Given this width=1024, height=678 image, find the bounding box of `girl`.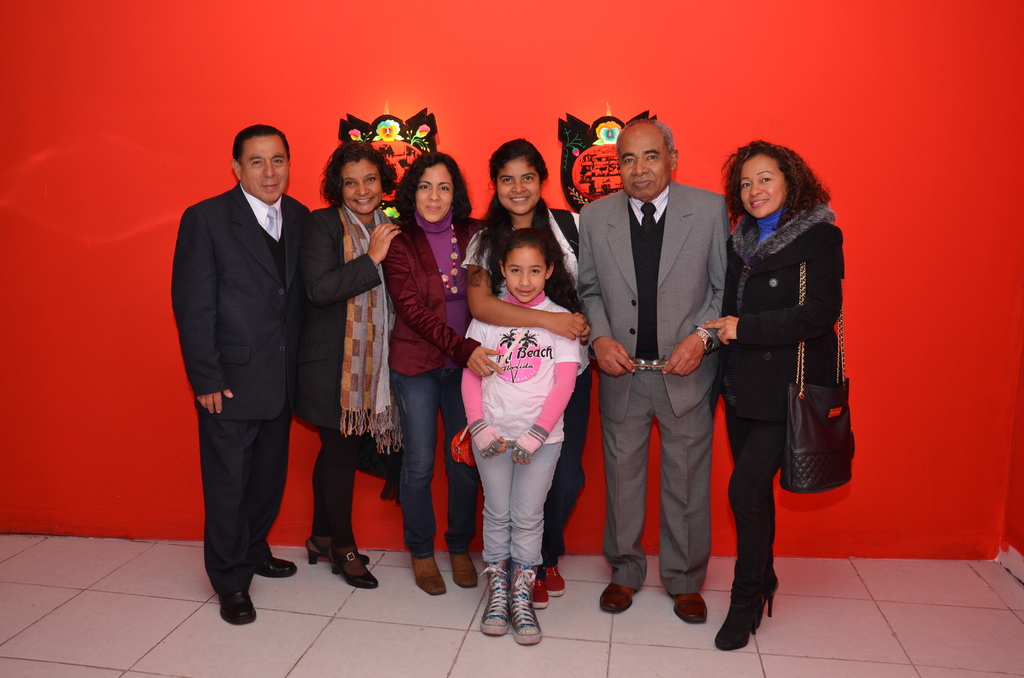
locate(305, 143, 417, 566).
